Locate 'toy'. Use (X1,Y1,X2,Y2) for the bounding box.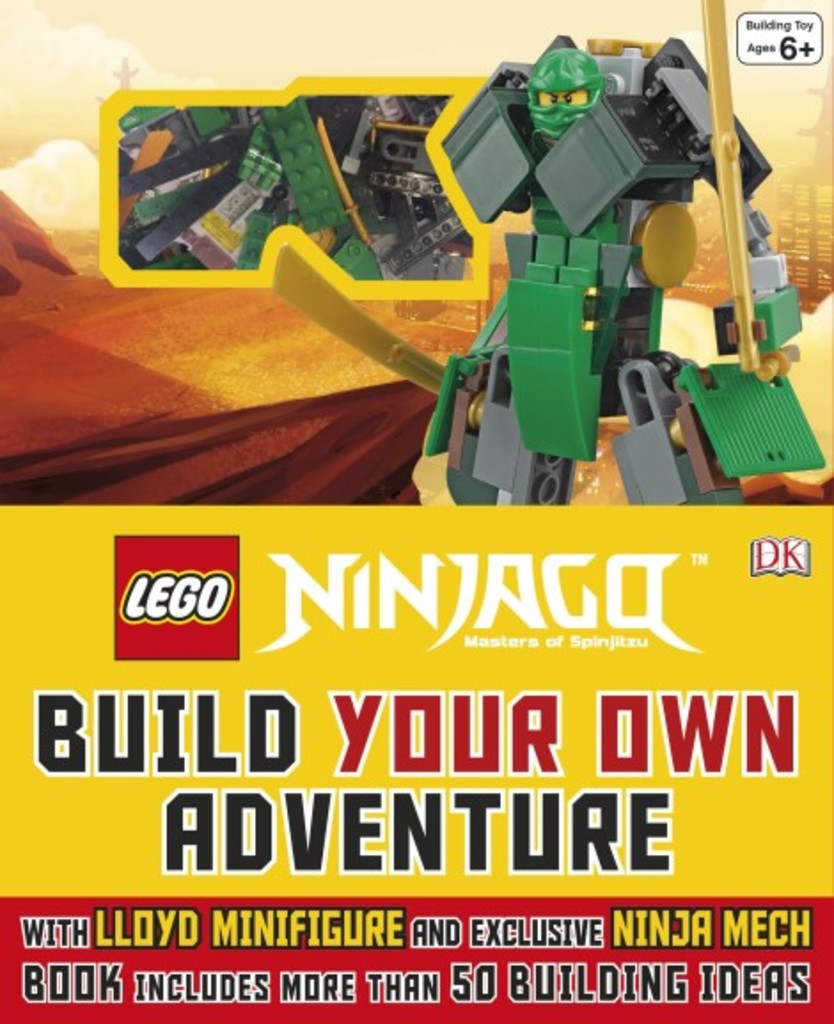
(119,94,465,282).
